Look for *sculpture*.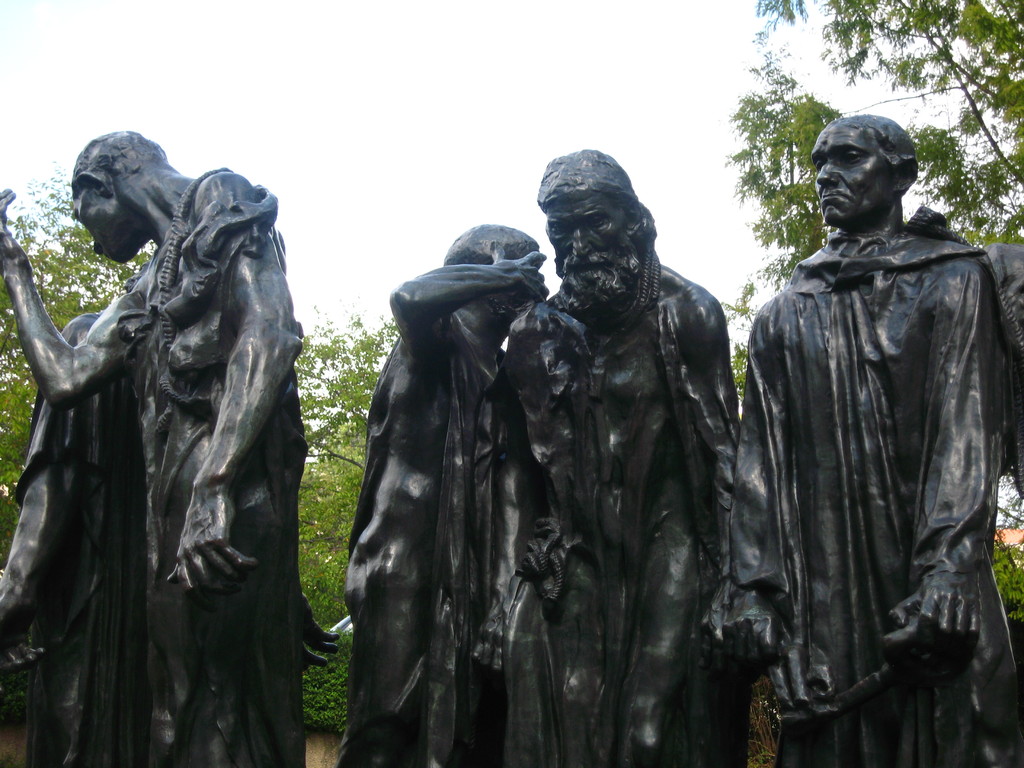
Found: select_region(467, 145, 746, 767).
